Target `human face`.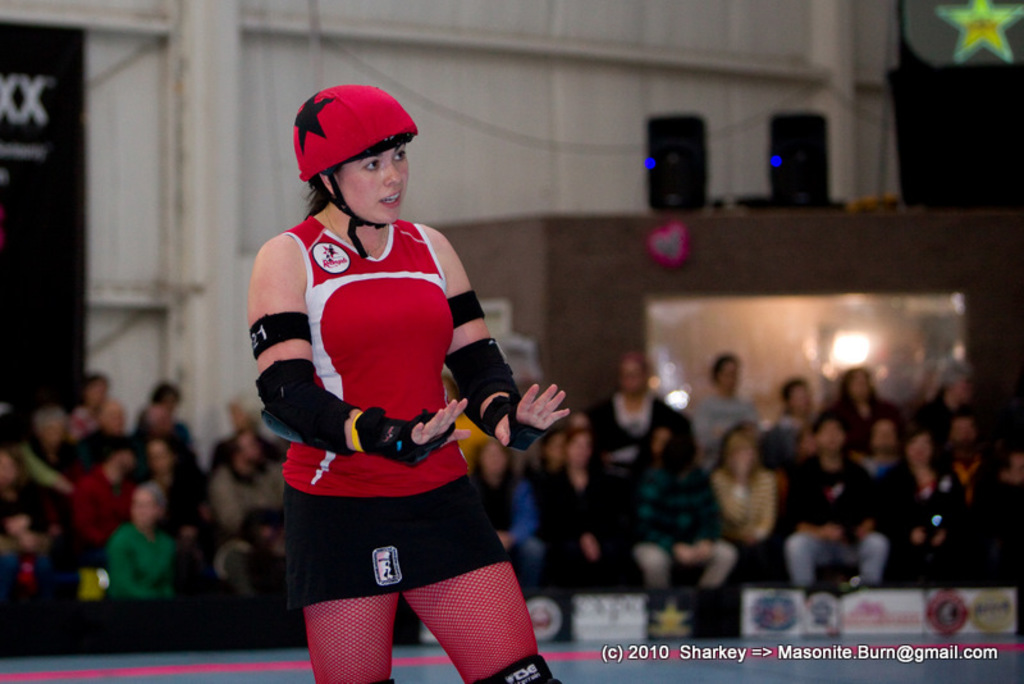
Target region: l=151, t=441, r=169, b=473.
